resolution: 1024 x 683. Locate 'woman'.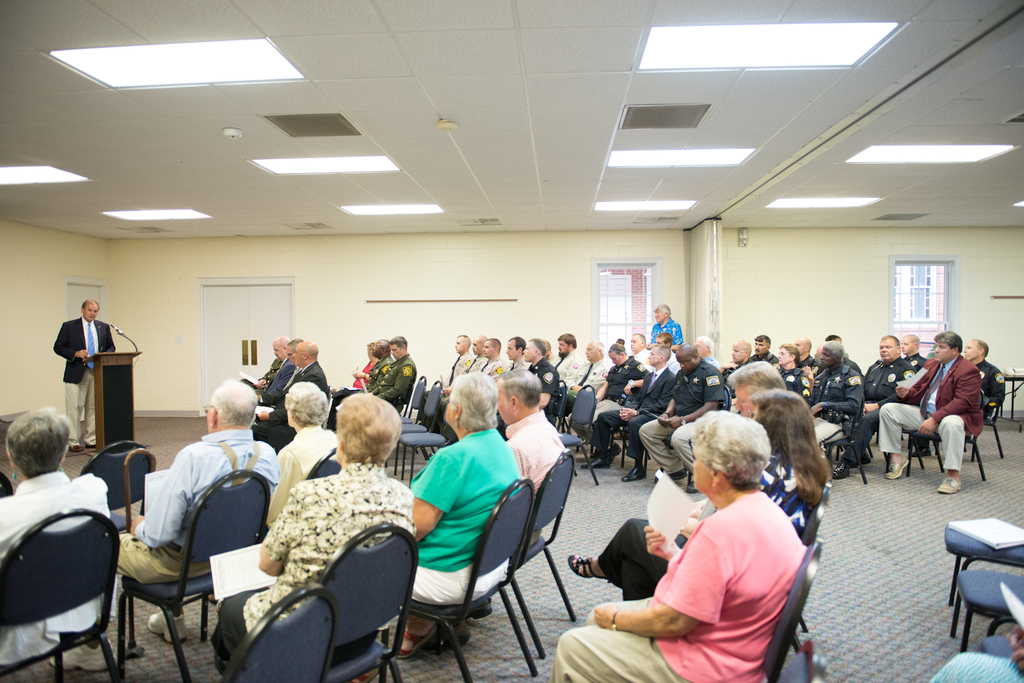
locate(778, 342, 812, 398).
